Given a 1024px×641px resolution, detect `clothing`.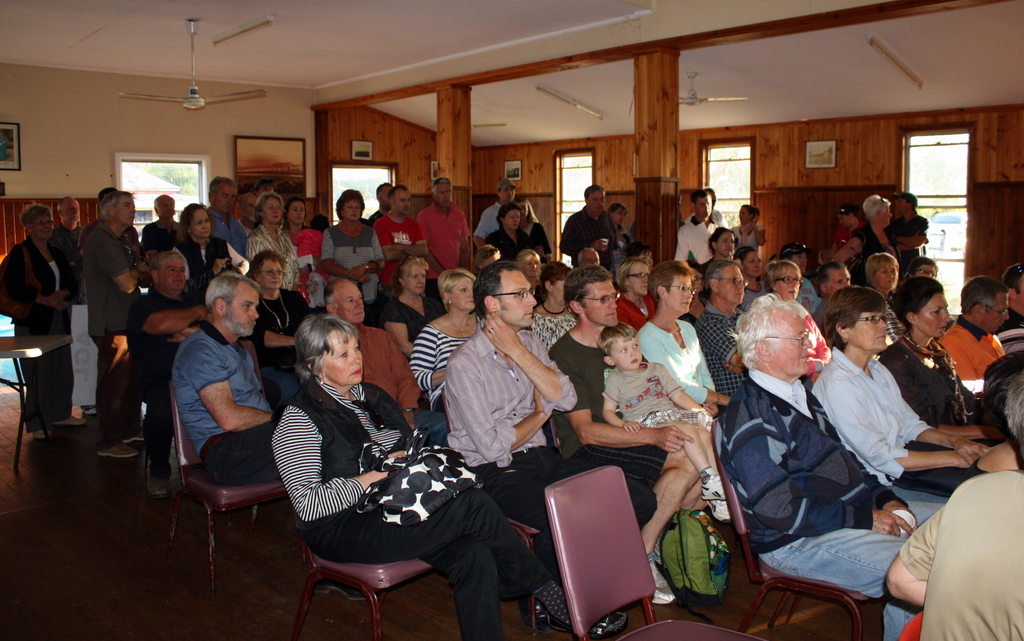
x1=671, y1=221, x2=713, y2=296.
